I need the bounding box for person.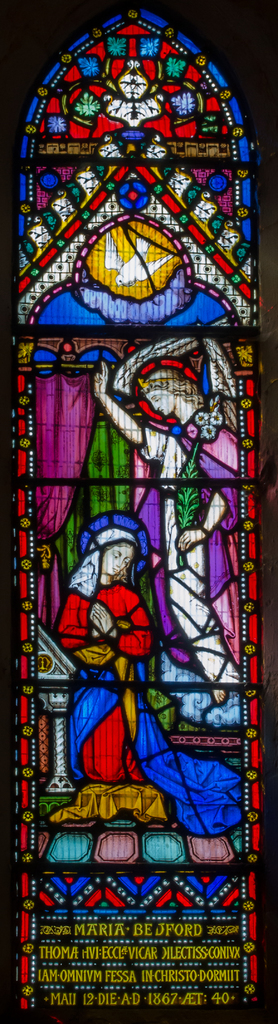
Here it is: {"x1": 56, "y1": 520, "x2": 166, "y2": 783}.
